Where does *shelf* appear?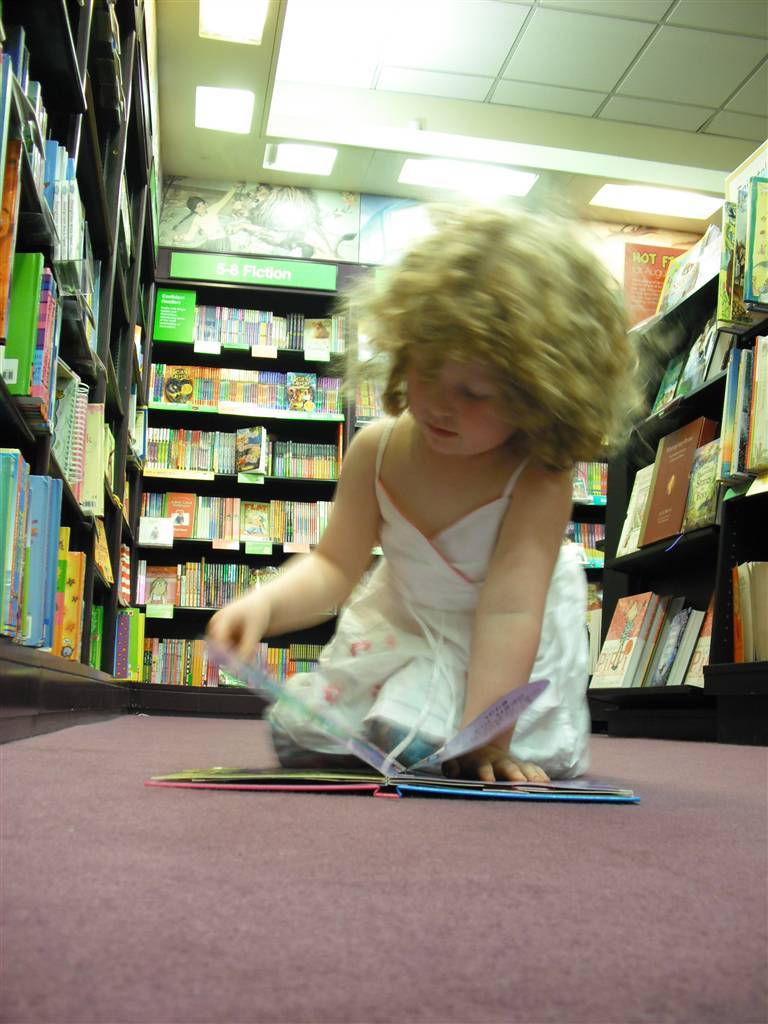
Appears at BBox(132, 618, 343, 682).
